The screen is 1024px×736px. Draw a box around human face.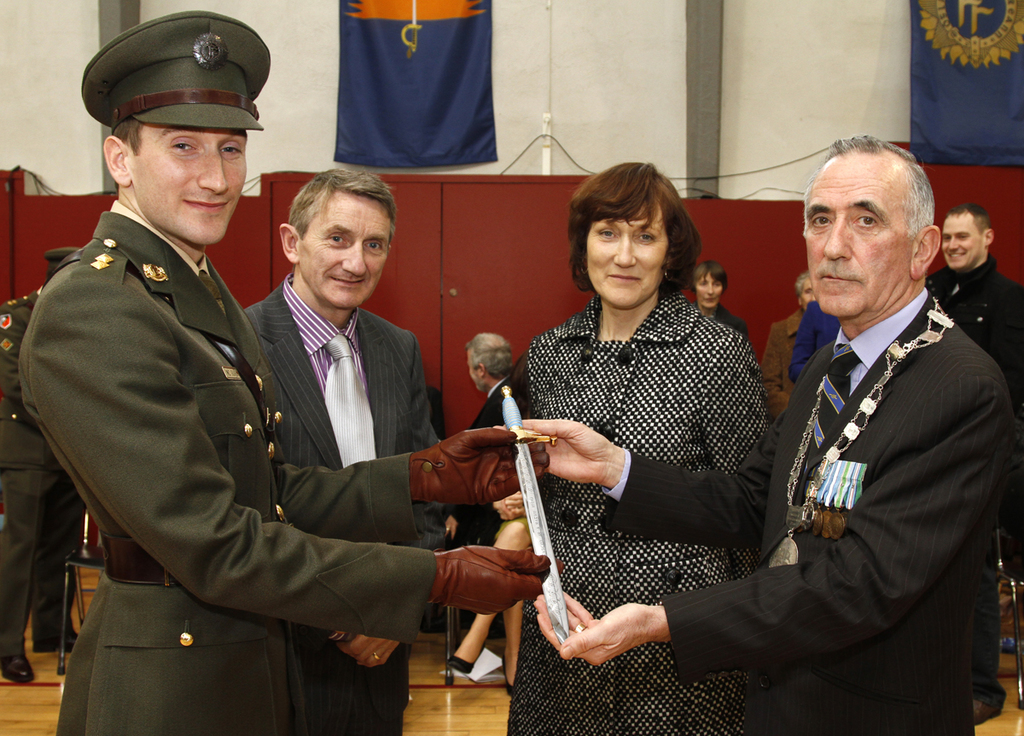
695 275 722 315.
